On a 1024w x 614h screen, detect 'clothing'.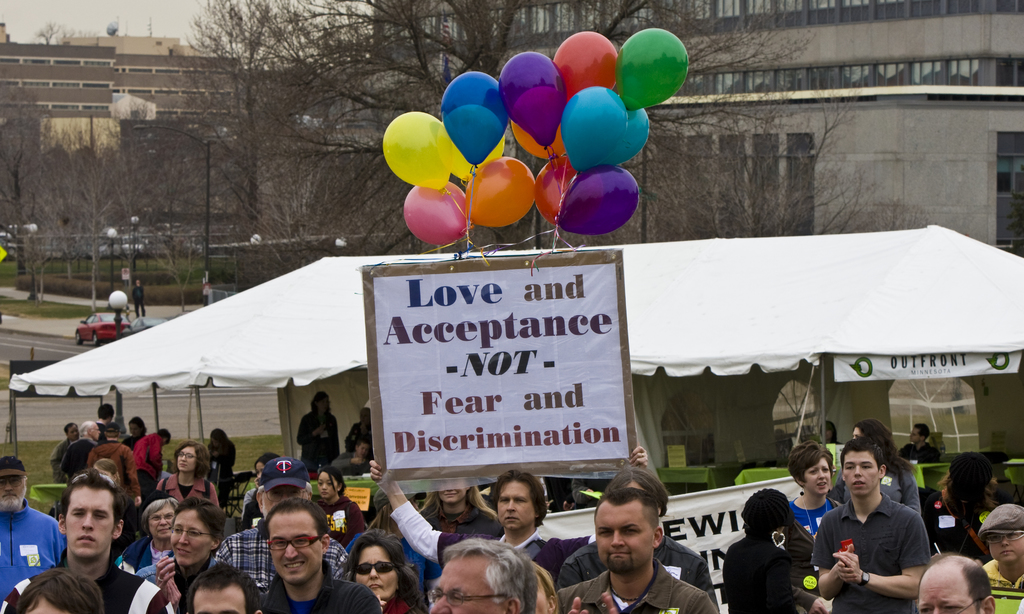
detection(207, 437, 239, 484).
